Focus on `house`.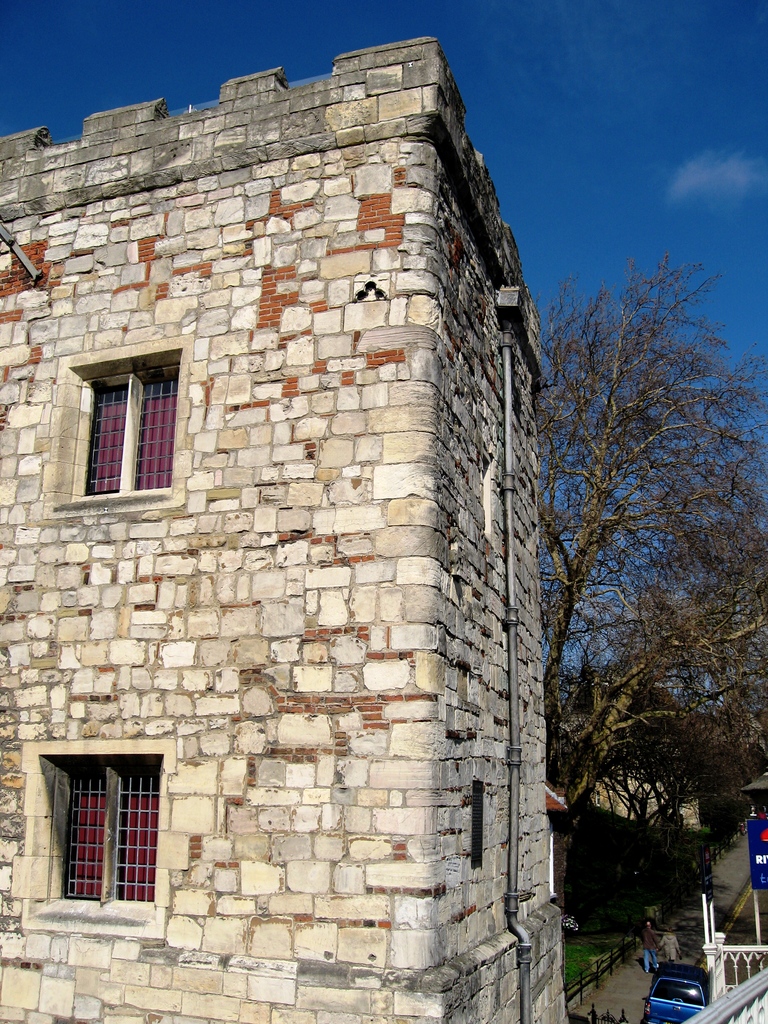
Focused at (left=0, top=29, right=563, bottom=1023).
